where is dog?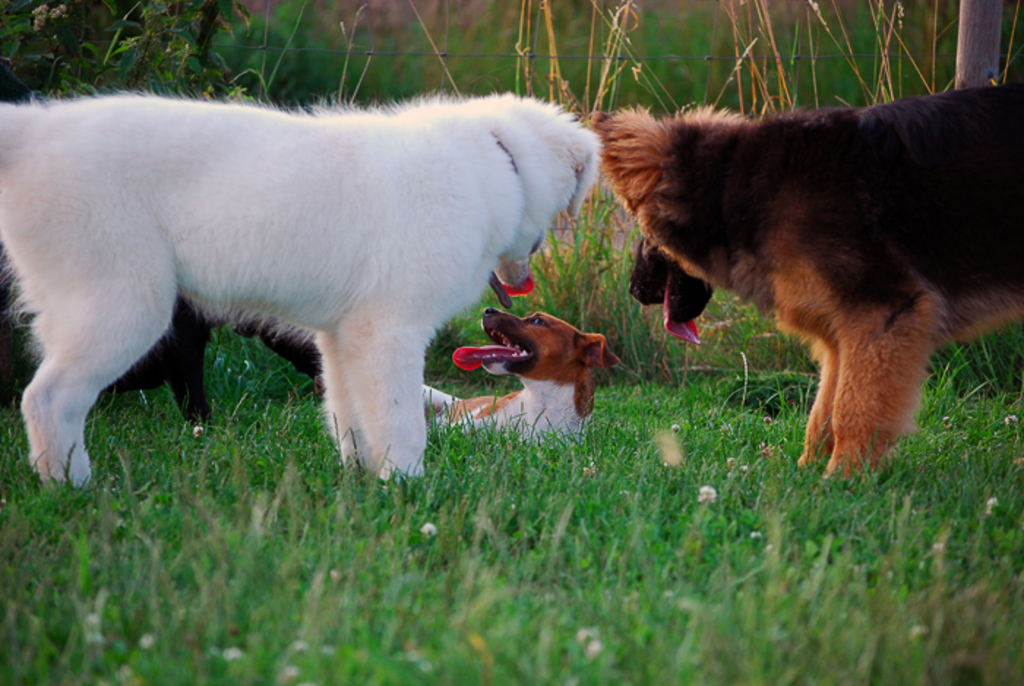
0/85/604/496.
